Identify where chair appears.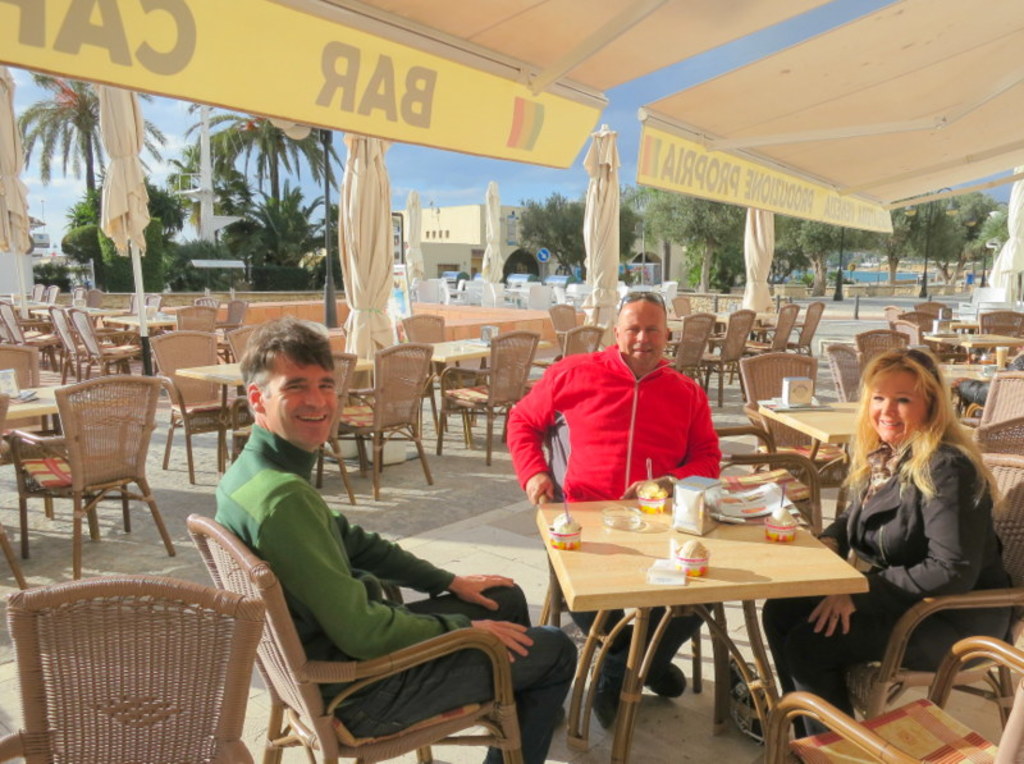
Appears at {"left": 549, "top": 299, "right": 580, "bottom": 334}.
